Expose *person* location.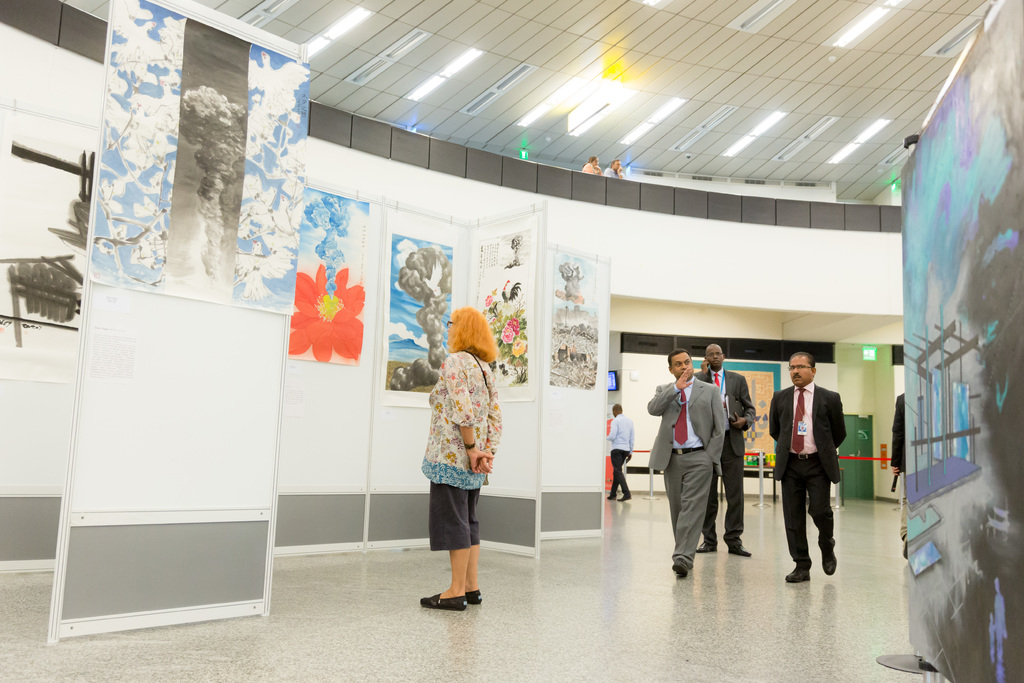
Exposed at {"left": 693, "top": 345, "right": 753, "bottom": 559}.
